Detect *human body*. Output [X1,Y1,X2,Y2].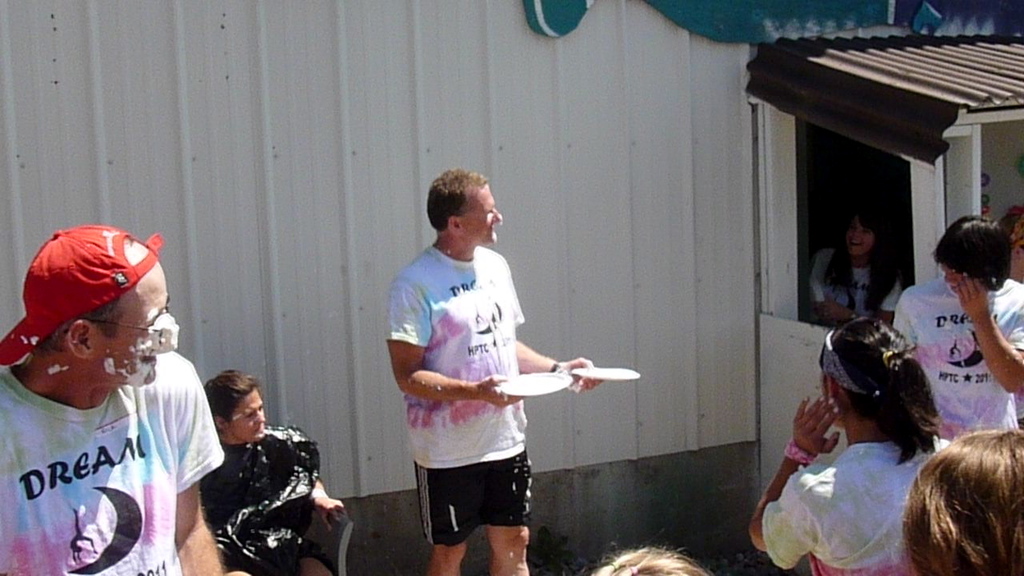
[0,212,224,575].
